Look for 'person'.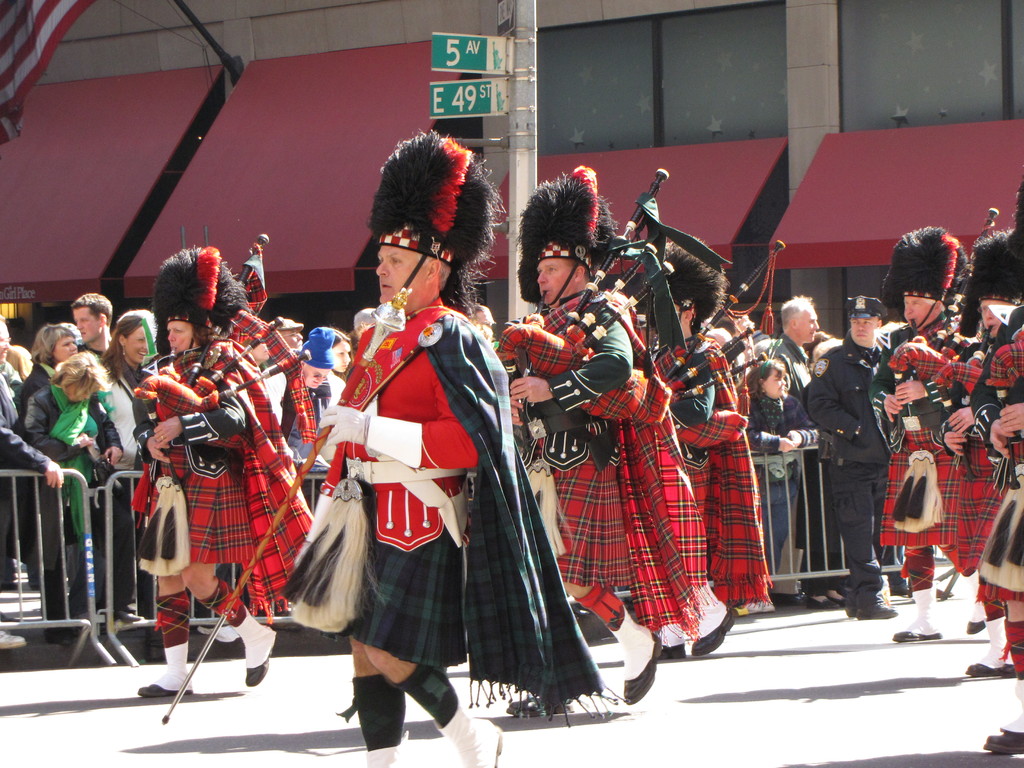
Found: (660, 301, 738, 659).
